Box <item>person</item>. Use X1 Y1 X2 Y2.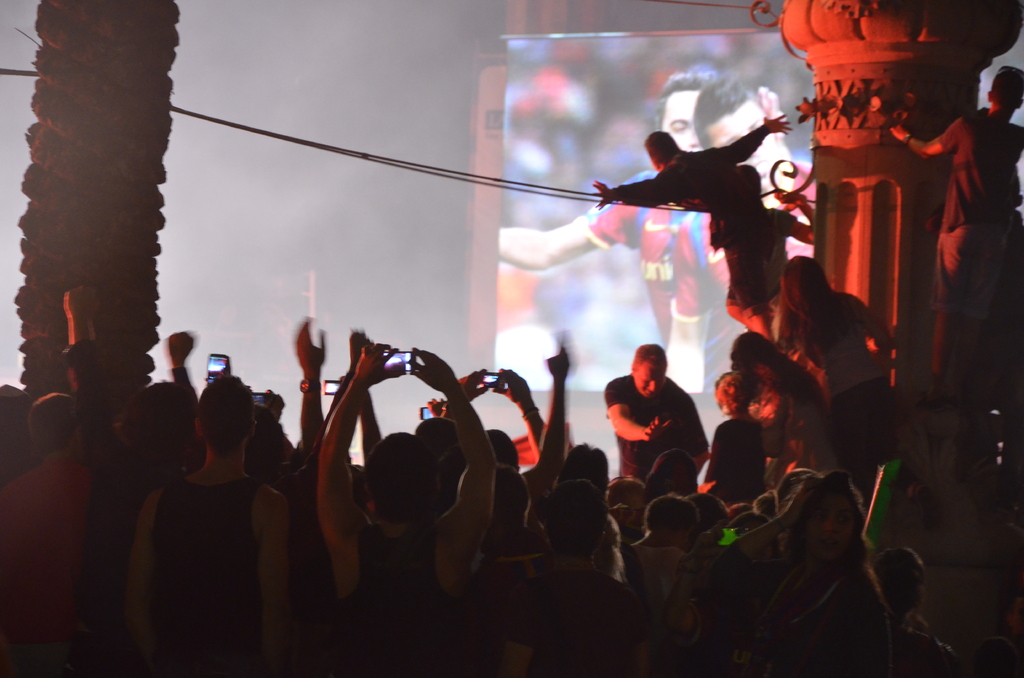
586 111 791 318.
